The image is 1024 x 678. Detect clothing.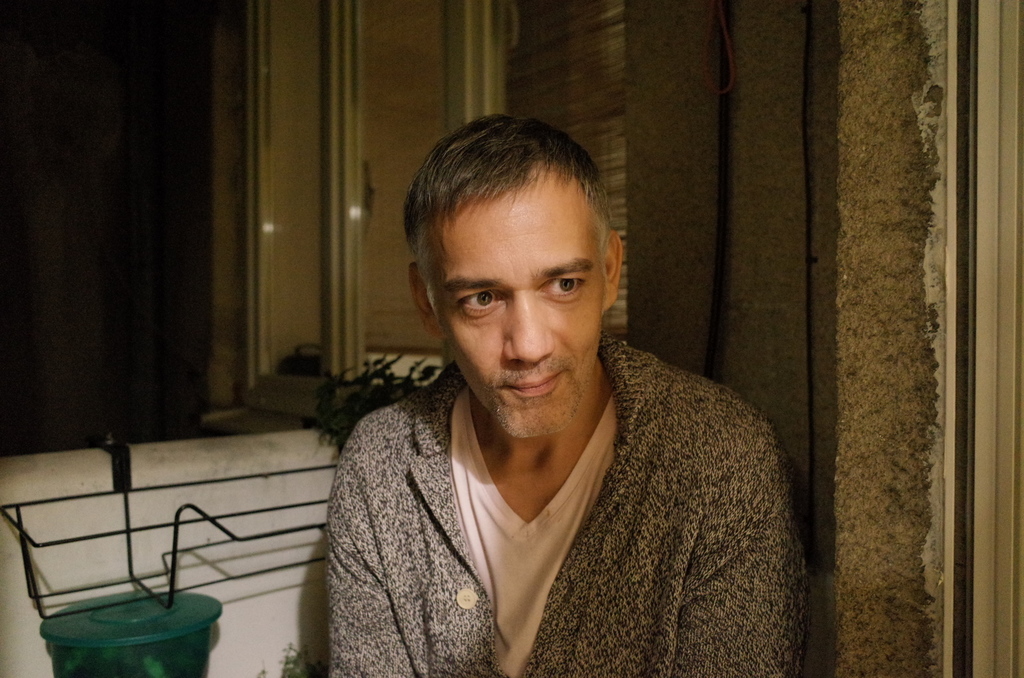
Detection: left=256, top=342, right=838, bottom=666.
